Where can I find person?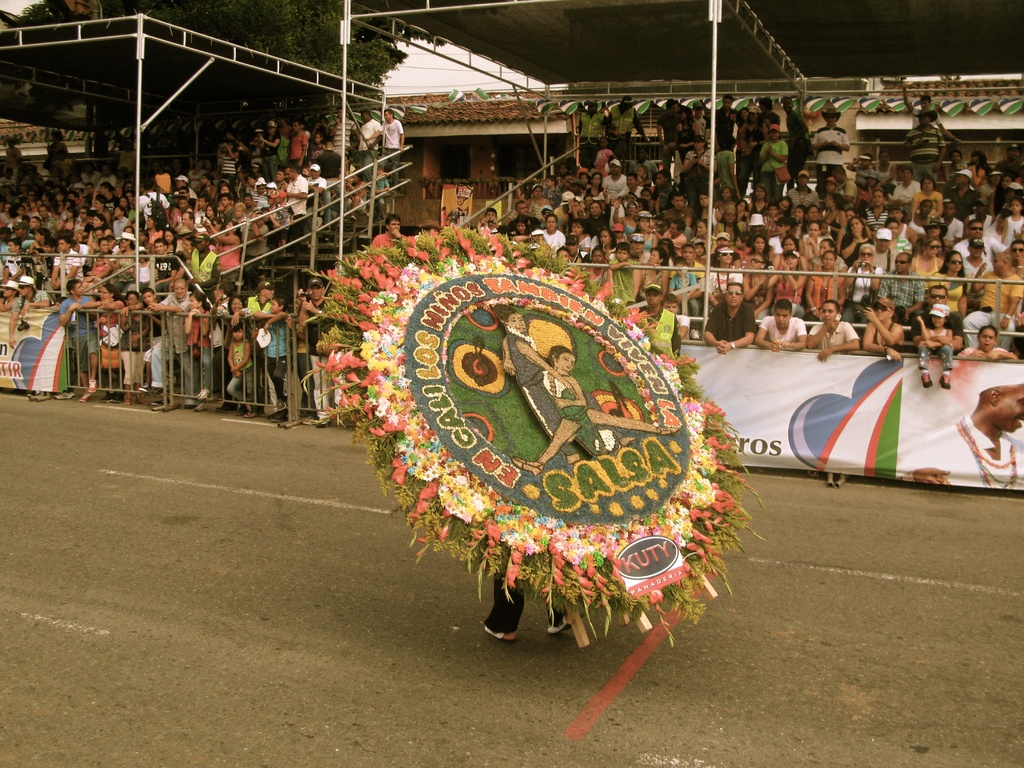
You can find it at x1=56 y1=276 x2=95 y2=428.
